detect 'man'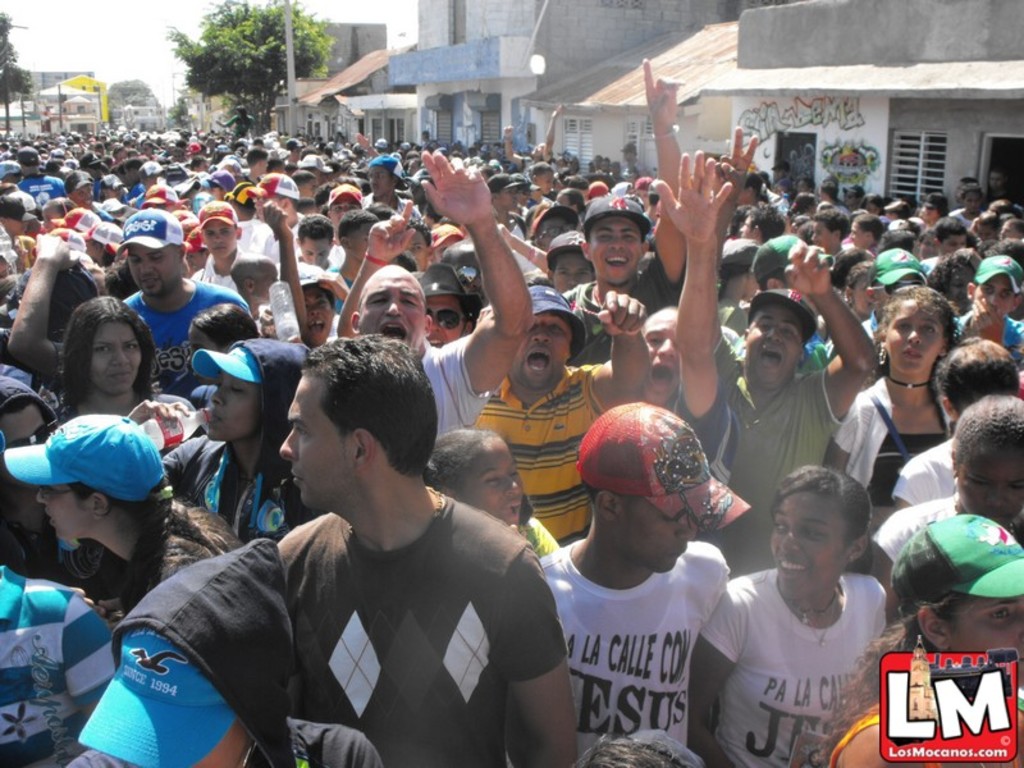
crop(20, 146, 69, 216)
